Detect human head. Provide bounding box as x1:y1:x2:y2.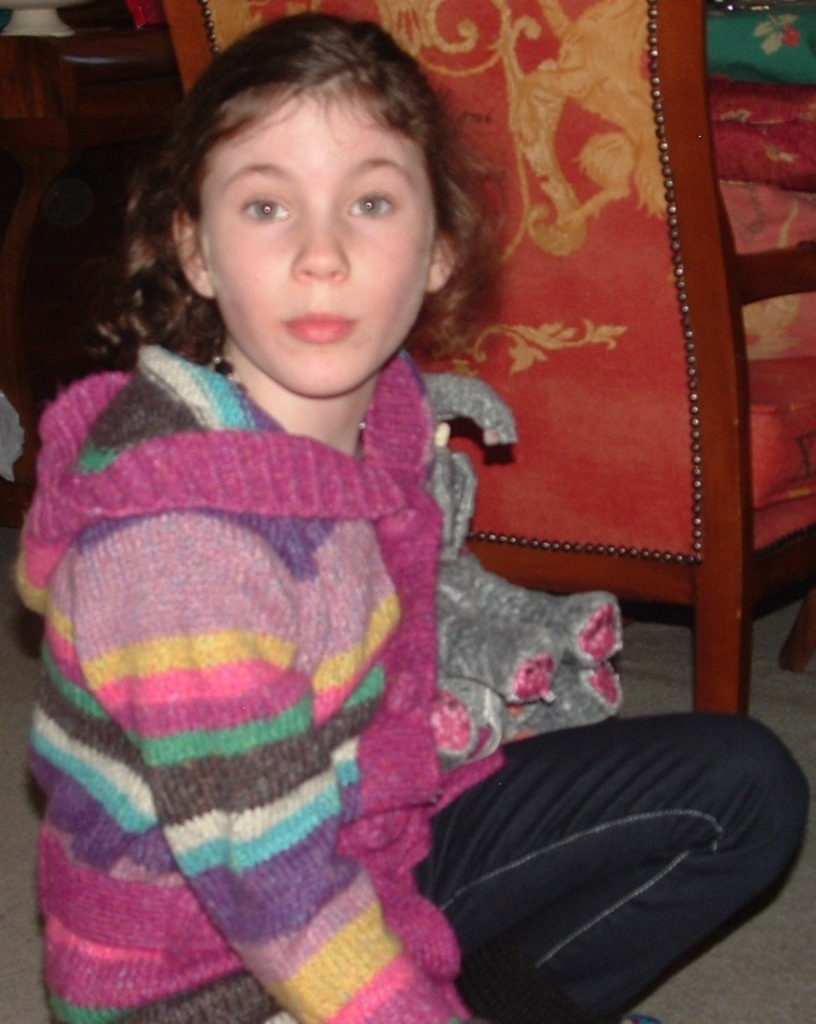
129:10:464:373.
